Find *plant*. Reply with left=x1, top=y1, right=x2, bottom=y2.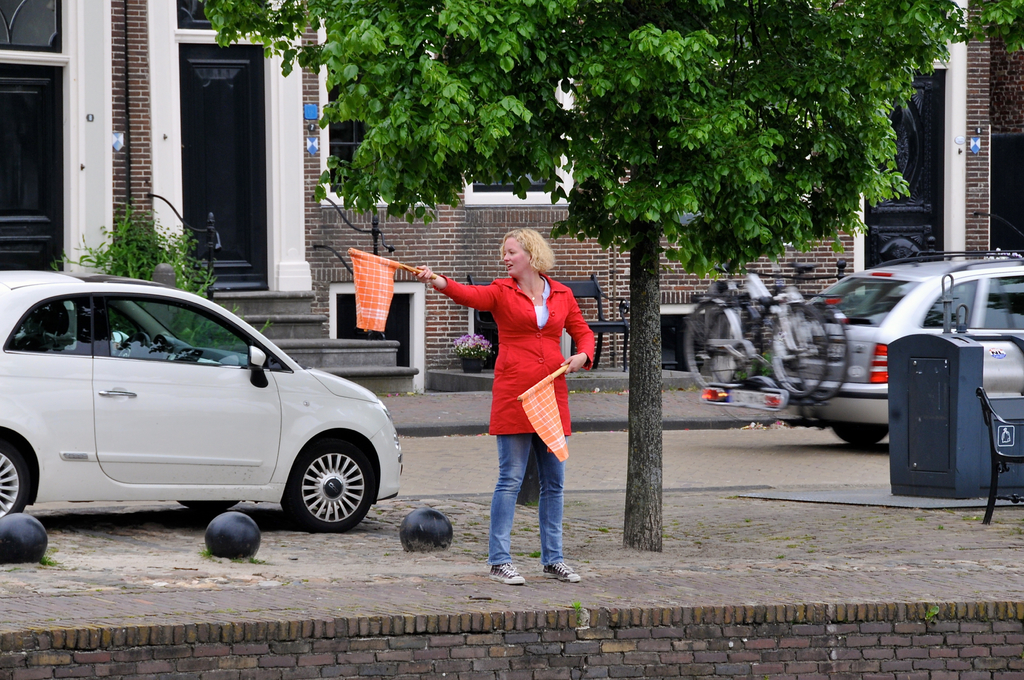
left=925, top=606, right=939, bottom=622.
